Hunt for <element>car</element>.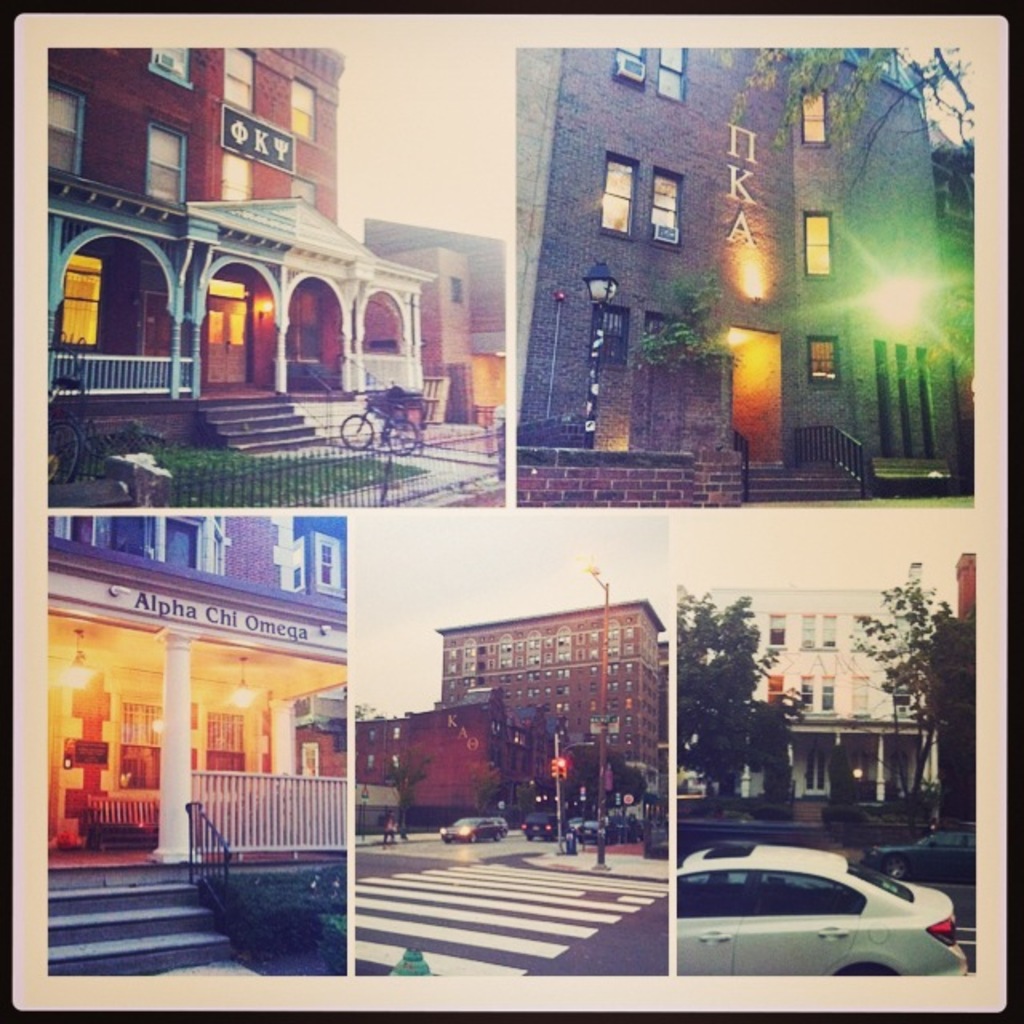
Hunted down at 858, 827, 974, 880.
